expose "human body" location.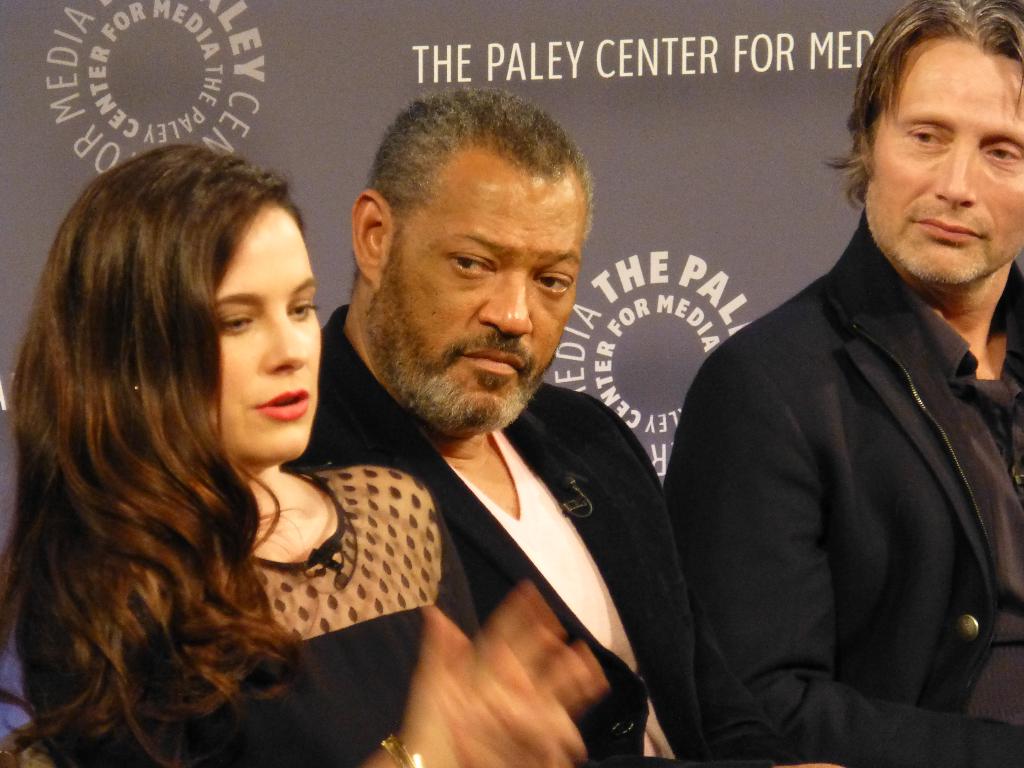
Exposed at <box>680,124,1021,767</box>.
